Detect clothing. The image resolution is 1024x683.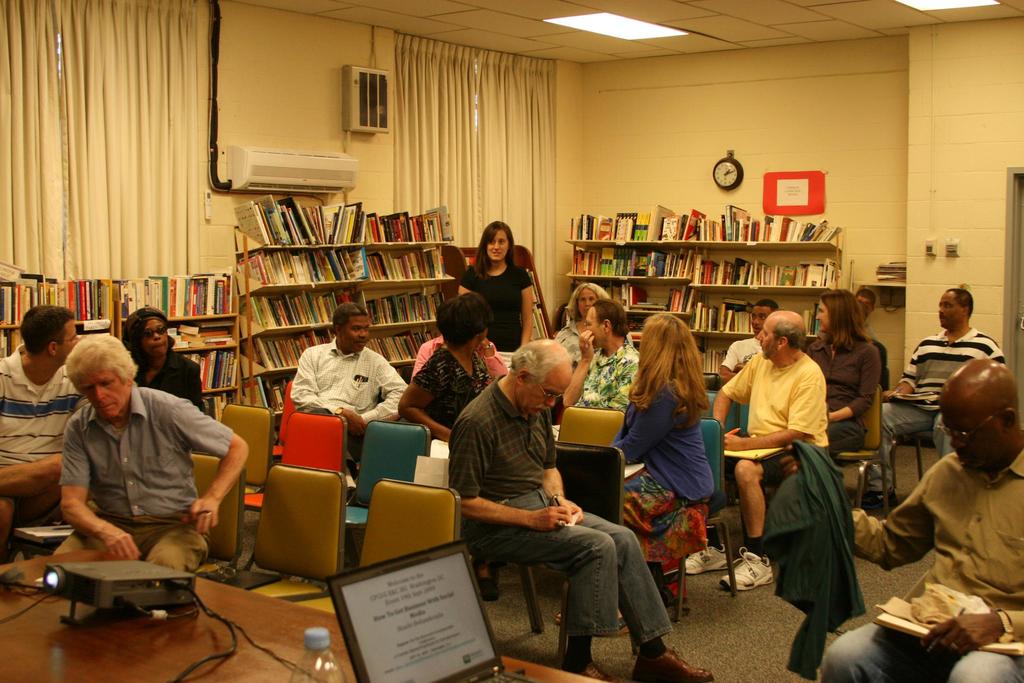
274:334:419:459.
